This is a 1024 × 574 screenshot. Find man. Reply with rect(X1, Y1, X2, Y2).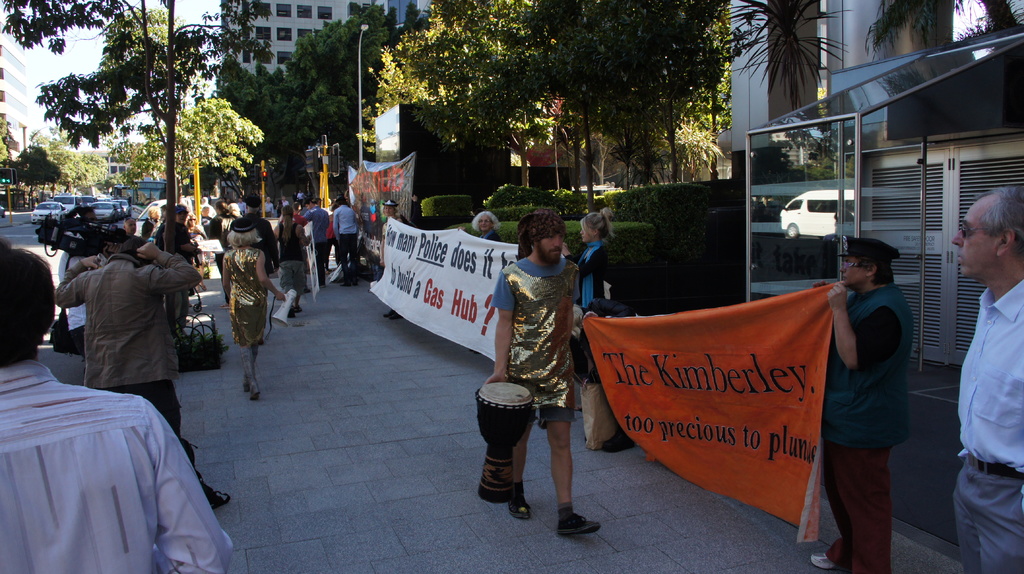
rect(200, 204, 212, 280).
